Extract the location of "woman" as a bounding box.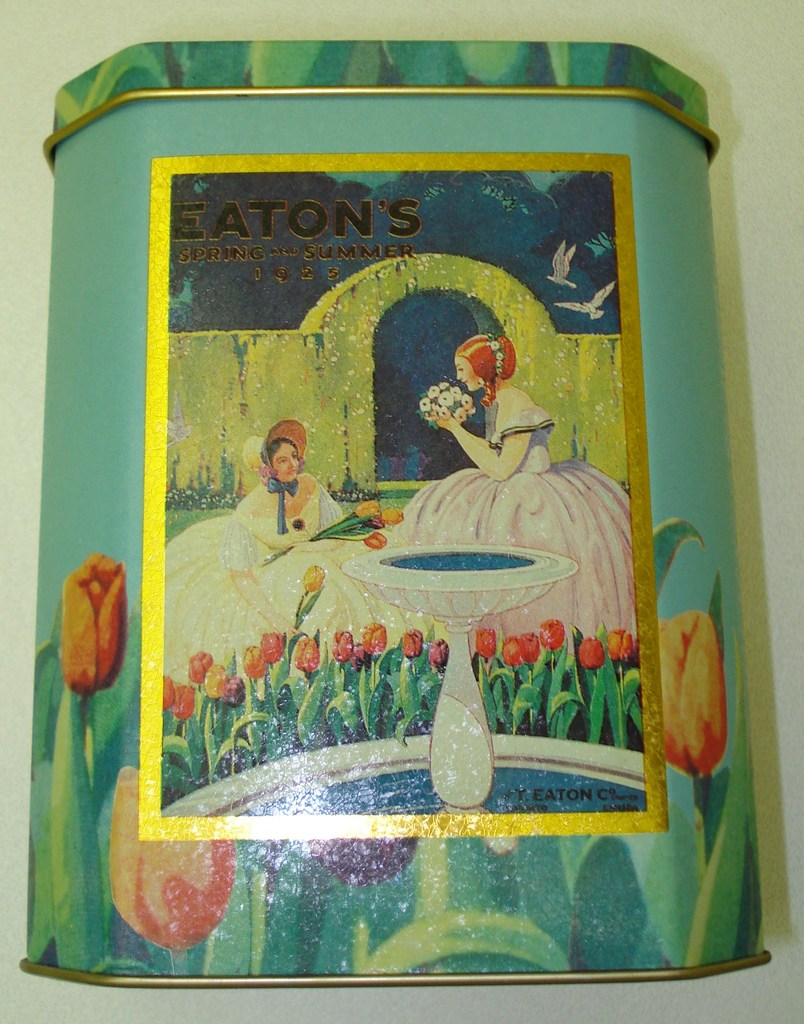
377/321/641/652.
